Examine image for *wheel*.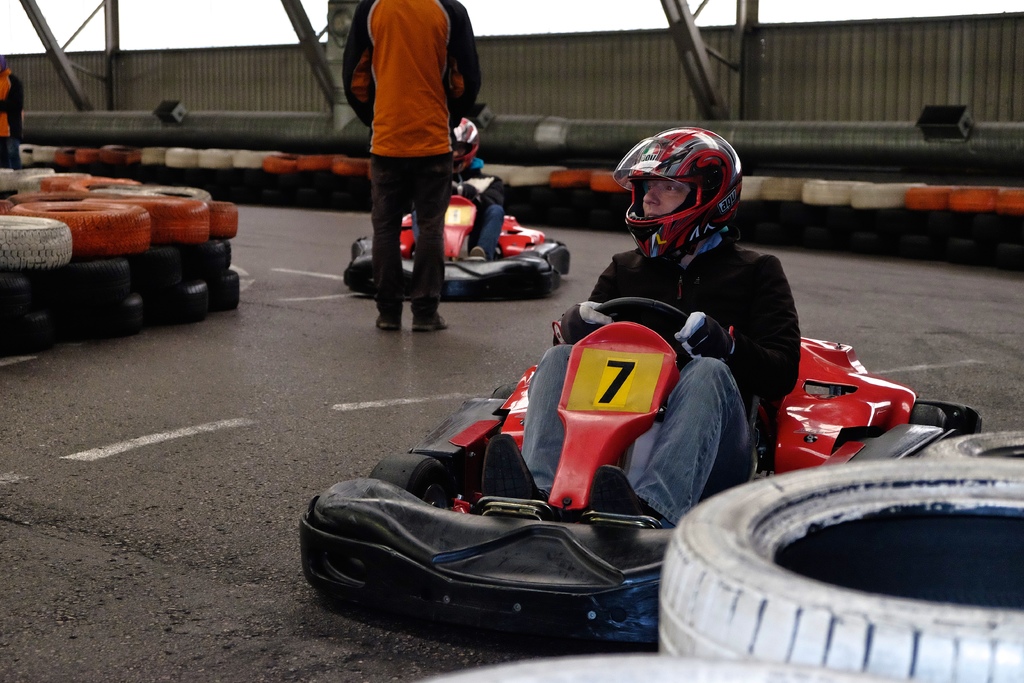
Examination result: [908,402,947,431].
